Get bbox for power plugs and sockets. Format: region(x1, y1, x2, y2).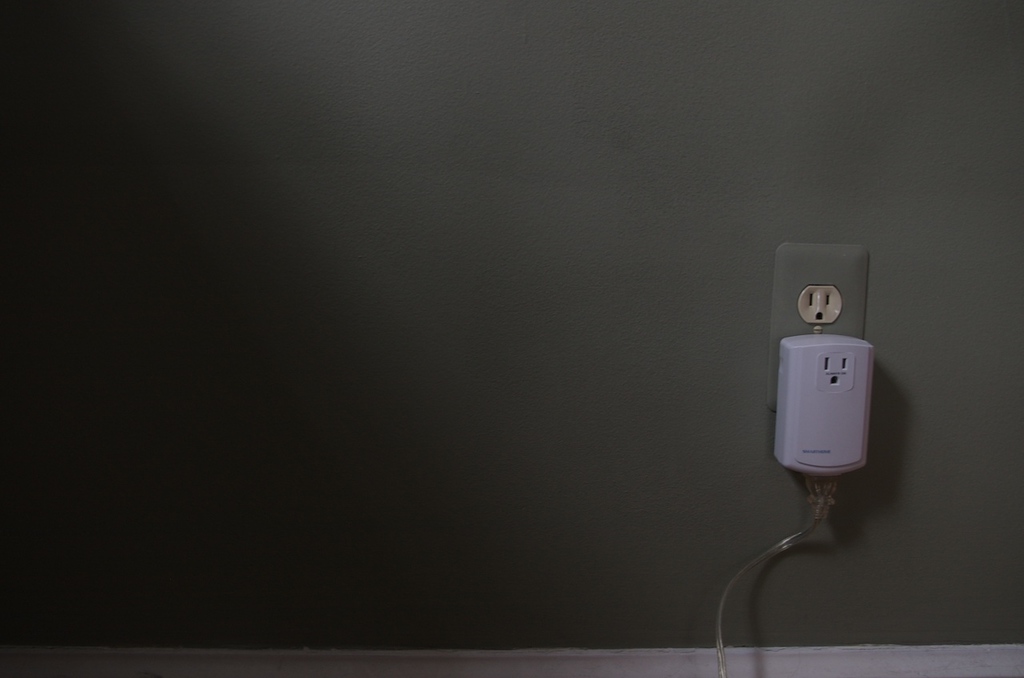
region(770, 248, 875, 410).
